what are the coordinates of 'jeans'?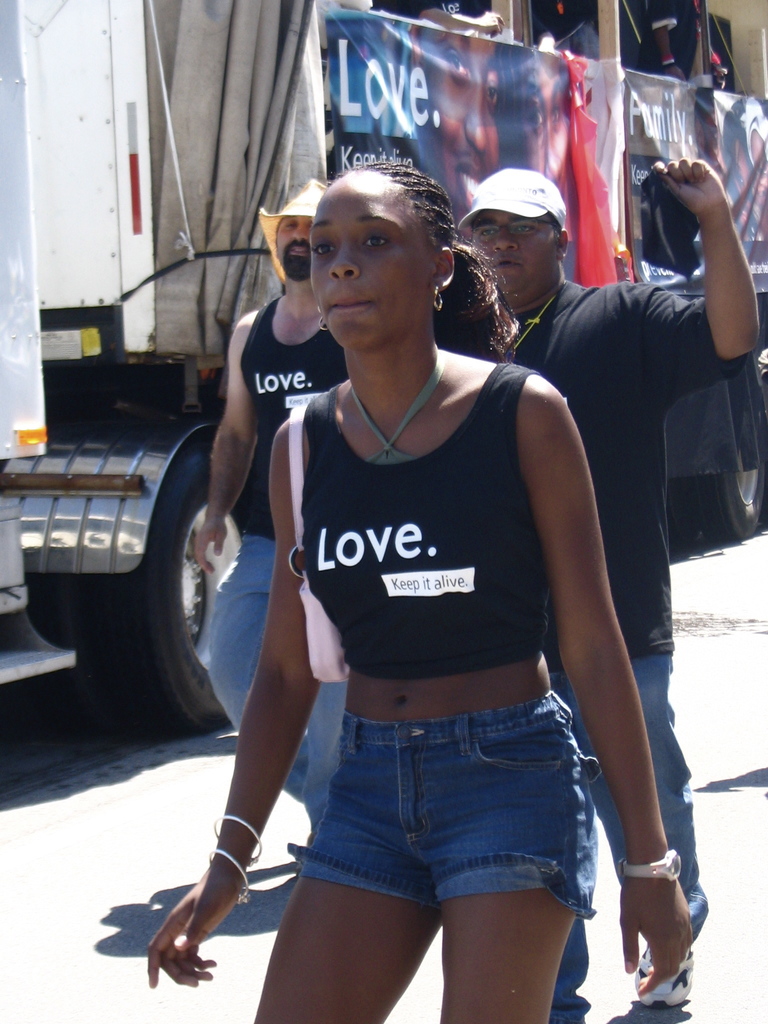
select_region(198, 545, 289, 703).
